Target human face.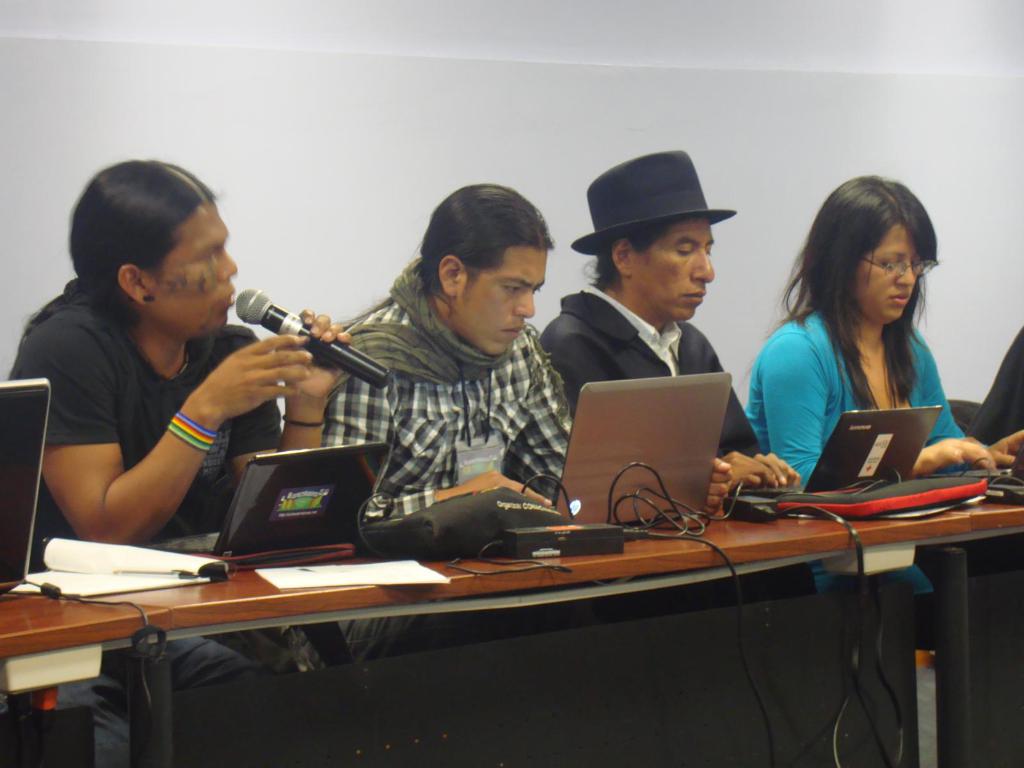
Target region: {"left": 852, "top": 222, "right": 922, "bottom": 329}.
